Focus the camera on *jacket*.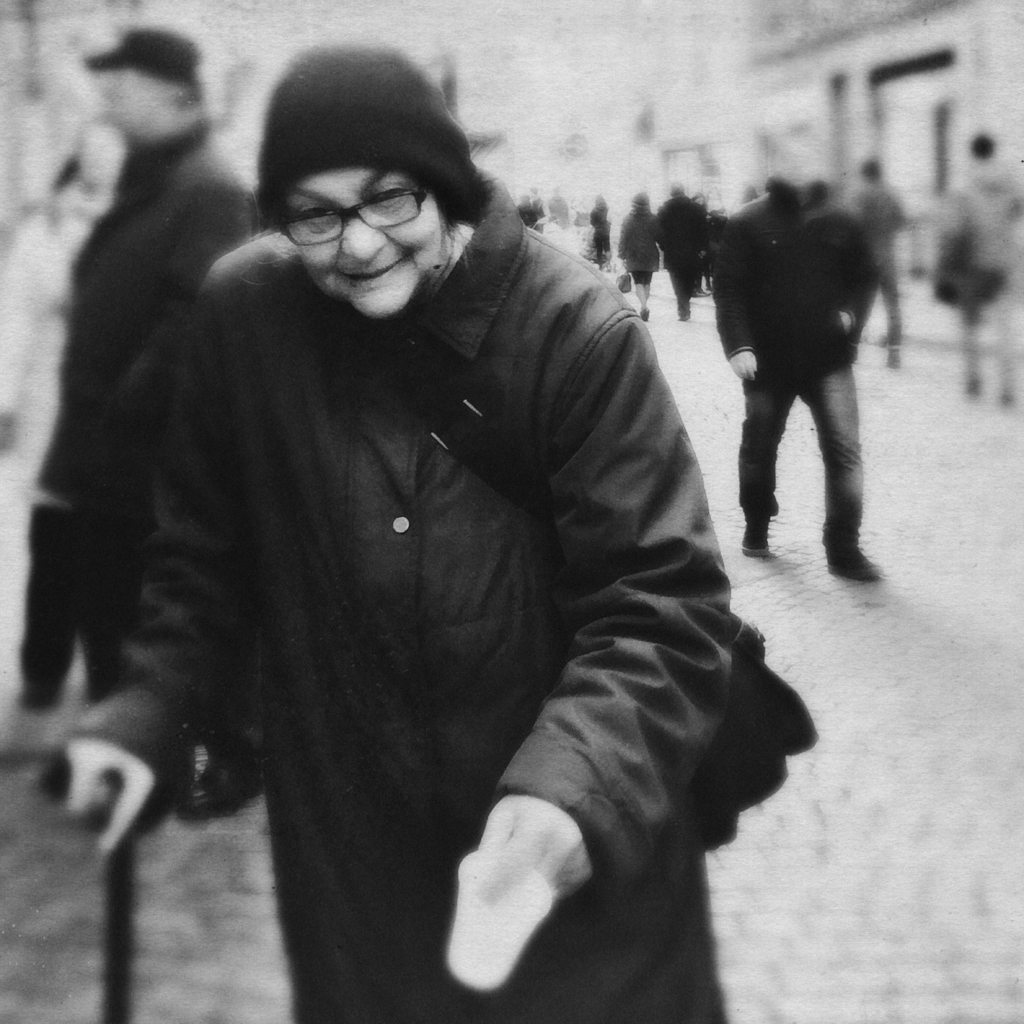
Focus region: (x1=30, y1=168, x2=744, y2=1023).
